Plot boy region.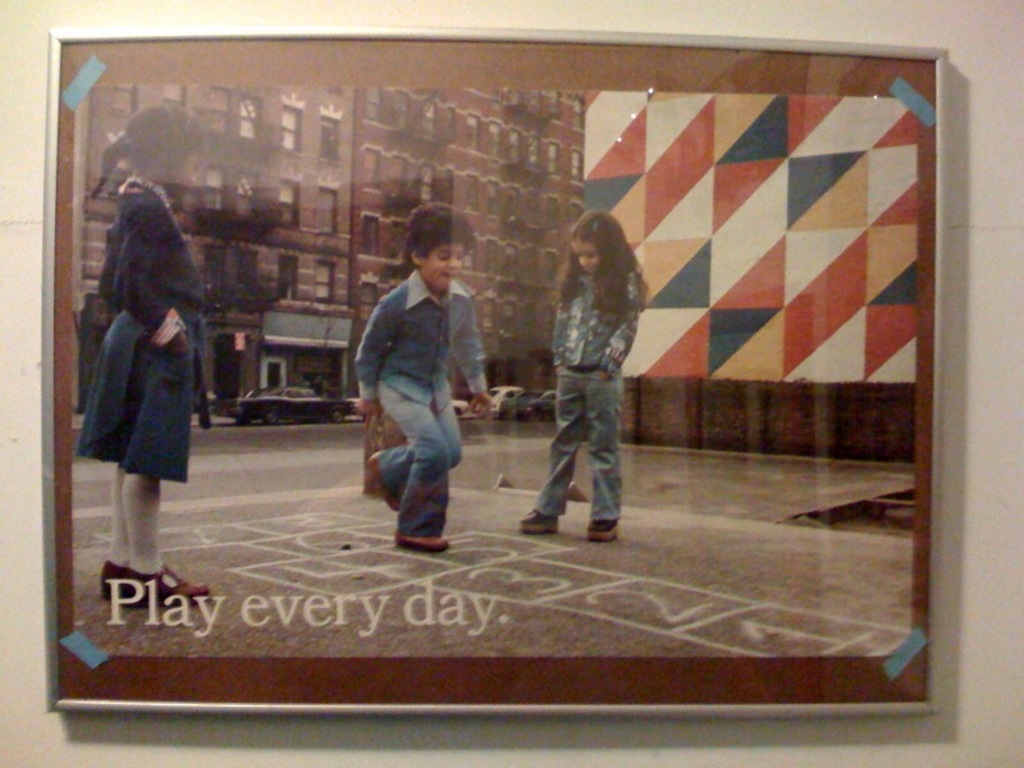
Plotted at [left=328, top=207, right=481, bottom=584].
